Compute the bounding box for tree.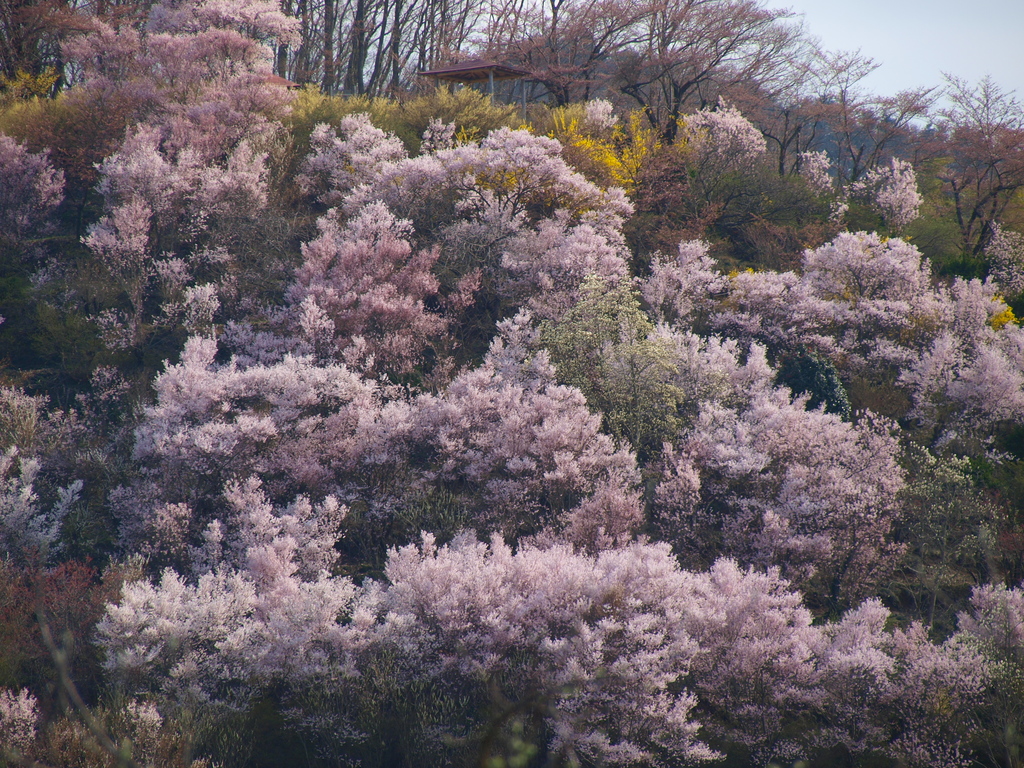
[488,308,793,458].
